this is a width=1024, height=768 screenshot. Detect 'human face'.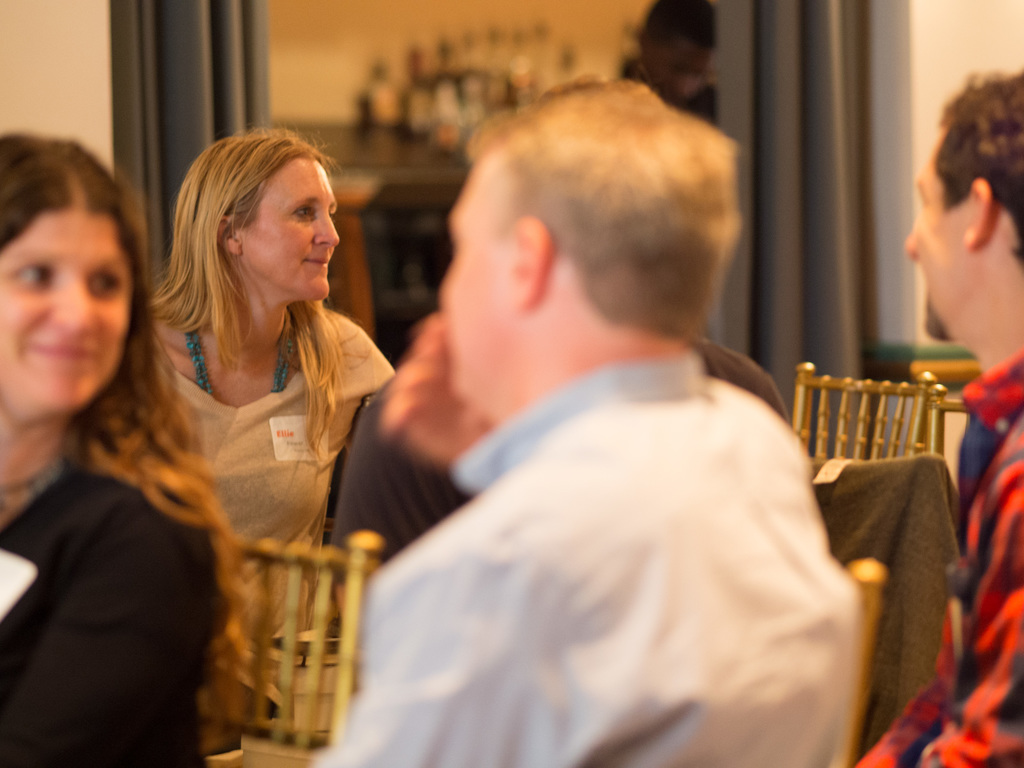
{"left": 436, "top": 159, "right": 523, "bottom": 402}.
